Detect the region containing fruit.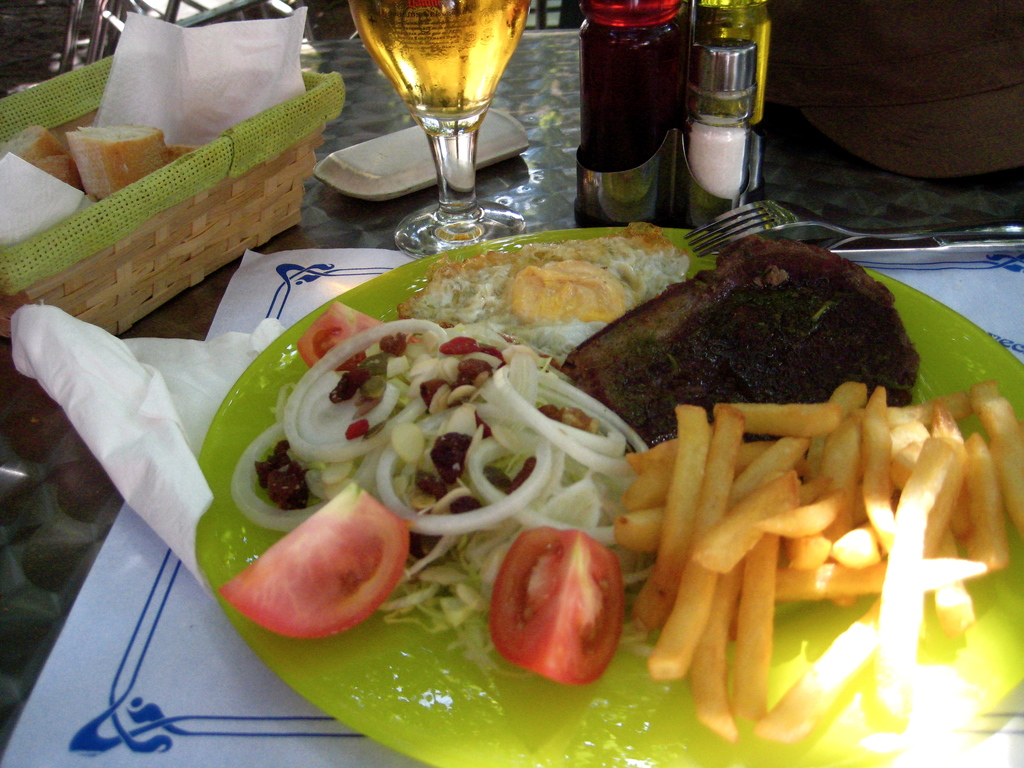
box=[478, 532, 633, 686].
